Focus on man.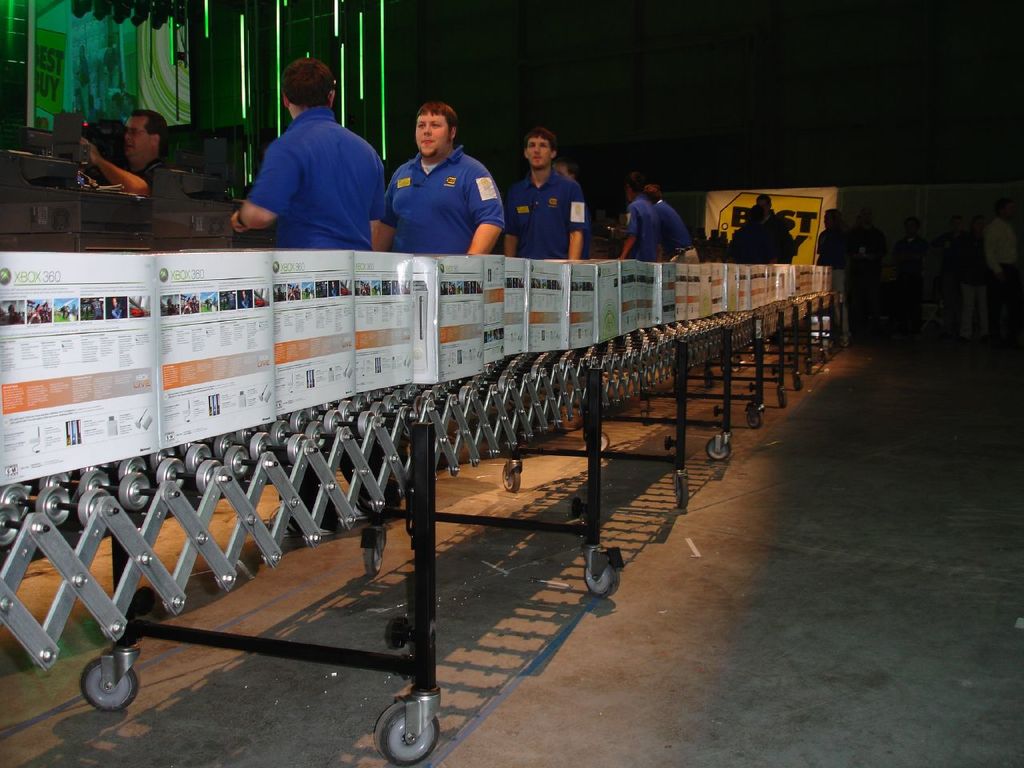
Focused at box=[718, 194, 787, 273].
